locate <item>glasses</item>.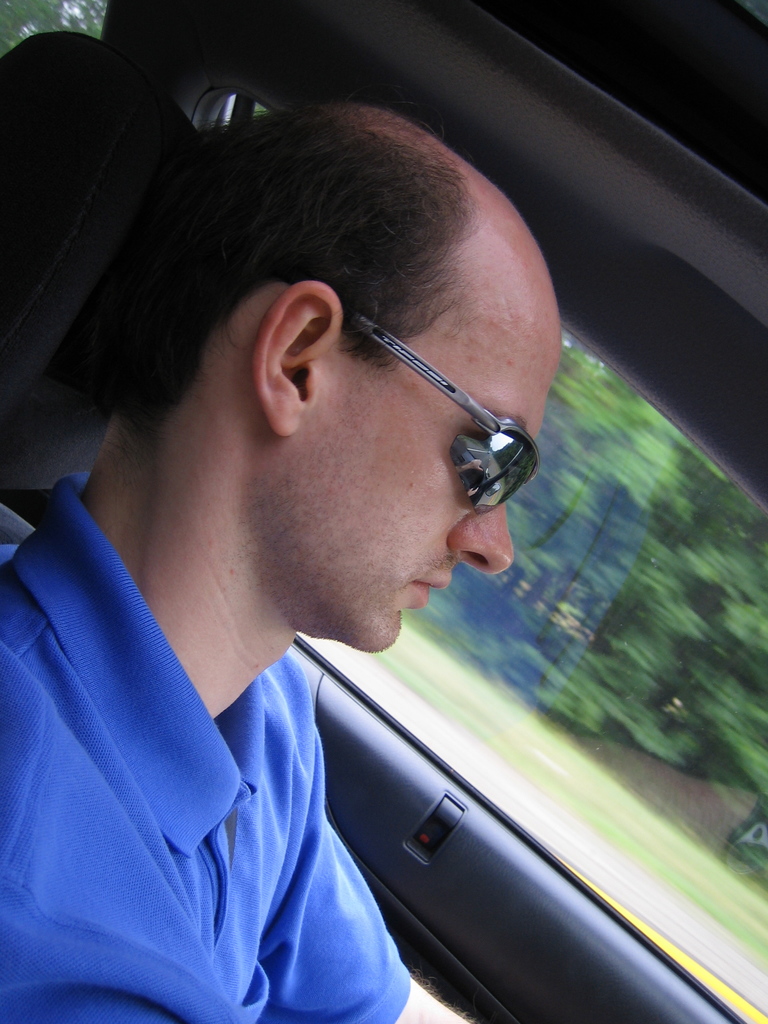
Bounding box: 356,313,550,515.
